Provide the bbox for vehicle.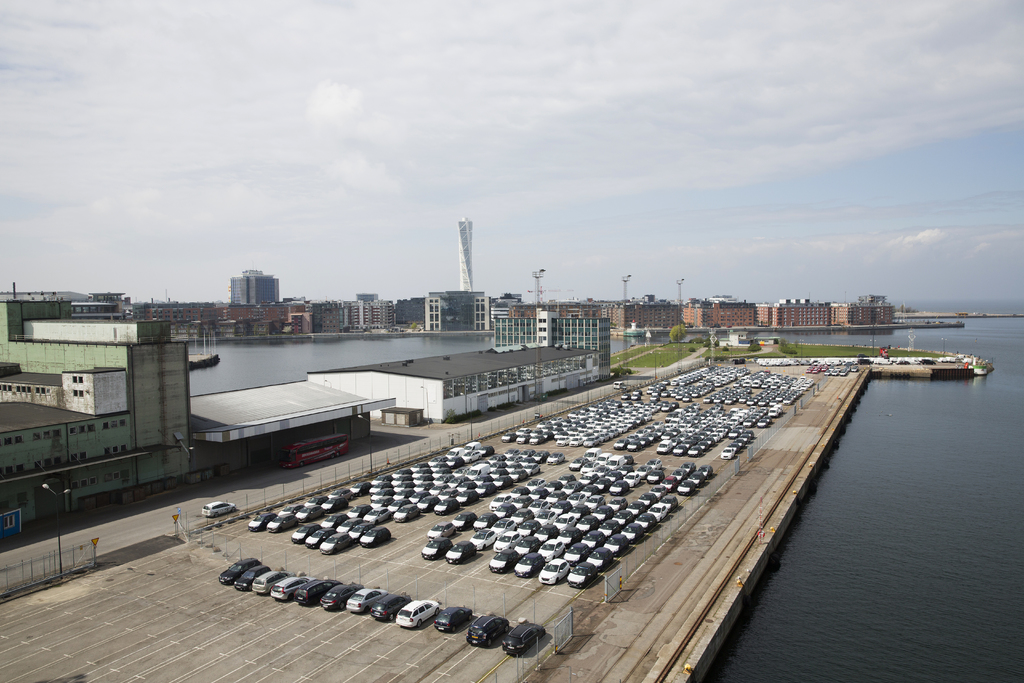
(280,432,348,470).
